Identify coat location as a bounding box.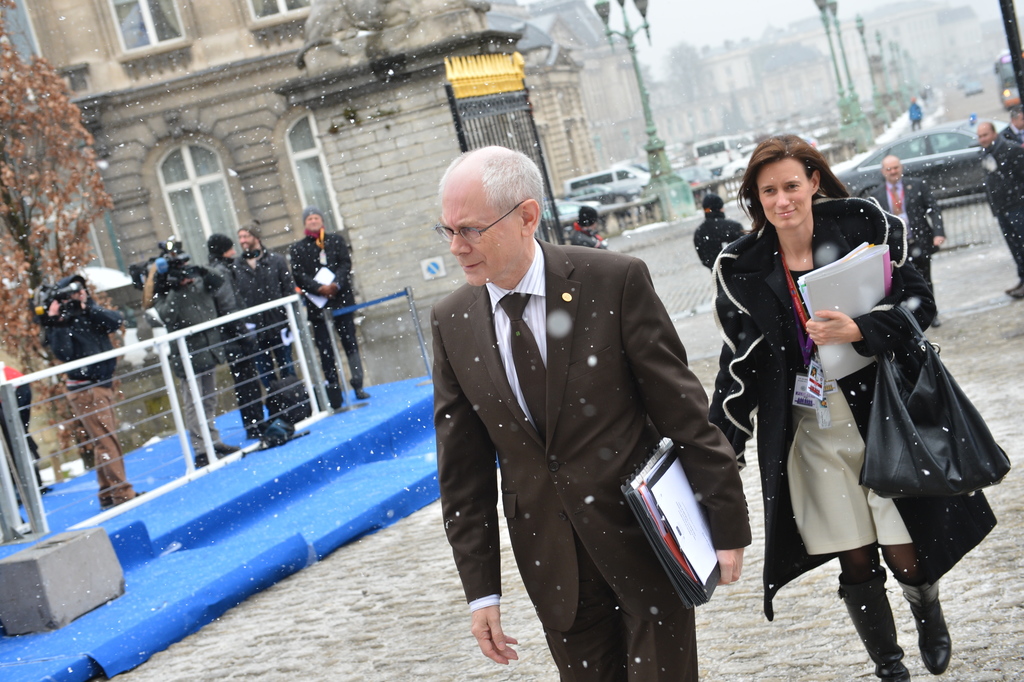
<box>204,244,257,355</box>.
